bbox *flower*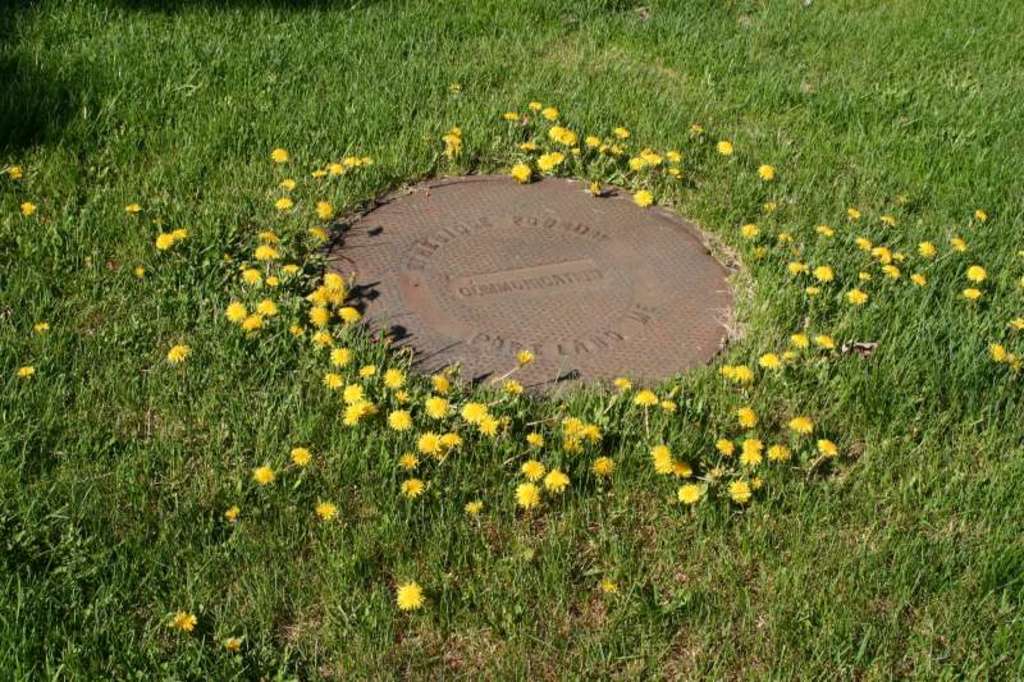
157, 234, 177, 251
